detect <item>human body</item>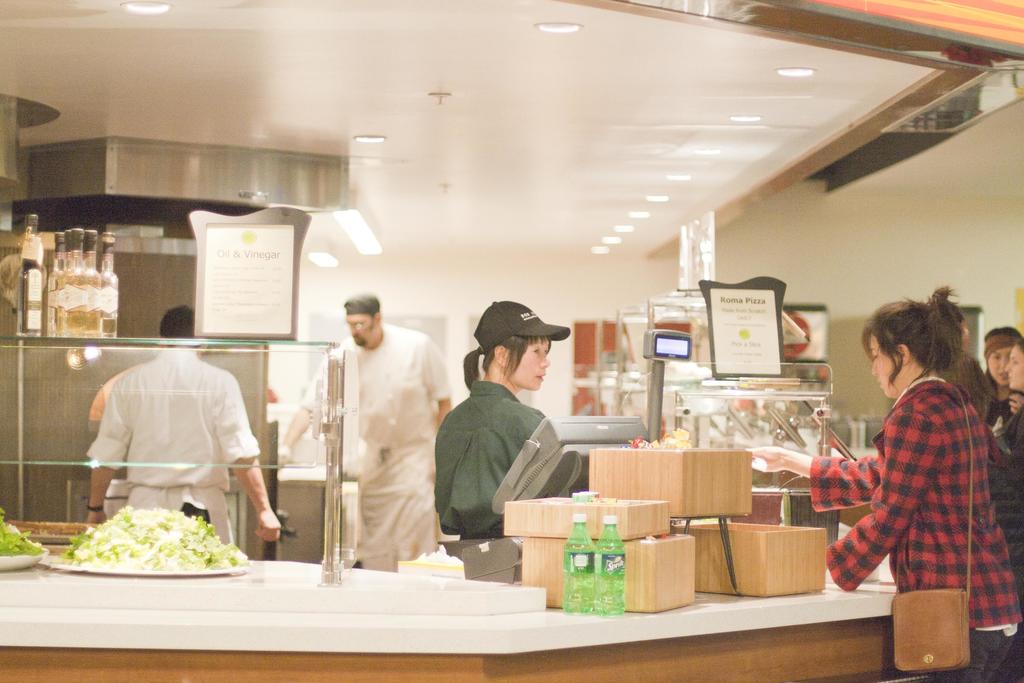
bbox(414, 379, 575, 541)
